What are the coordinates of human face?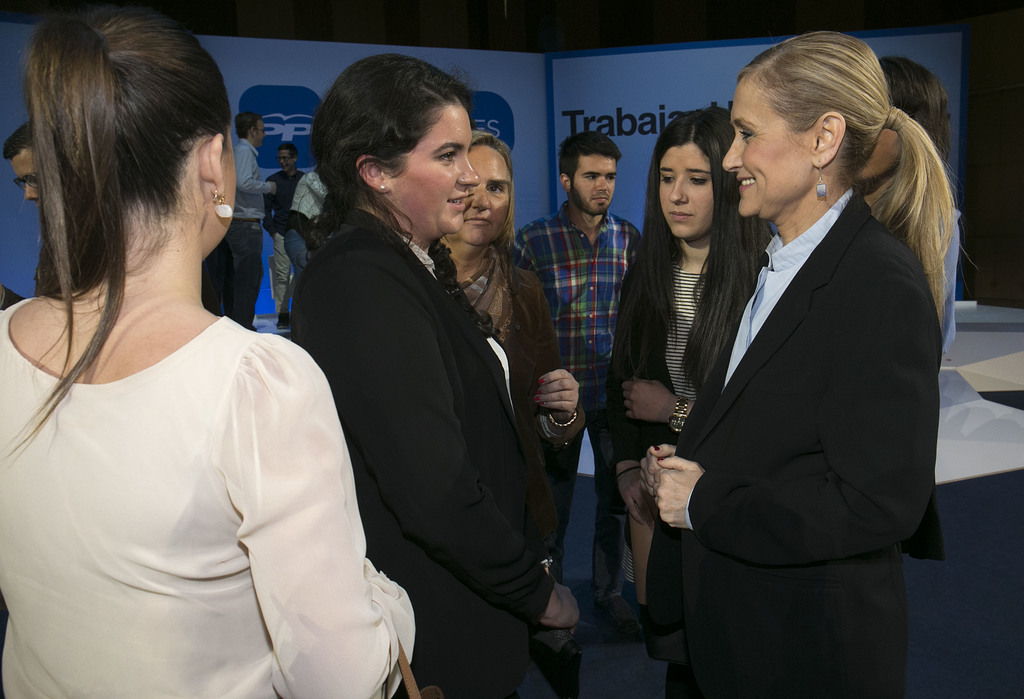
pyautogui.locateOnScreen(10, 145, 45, 212).
